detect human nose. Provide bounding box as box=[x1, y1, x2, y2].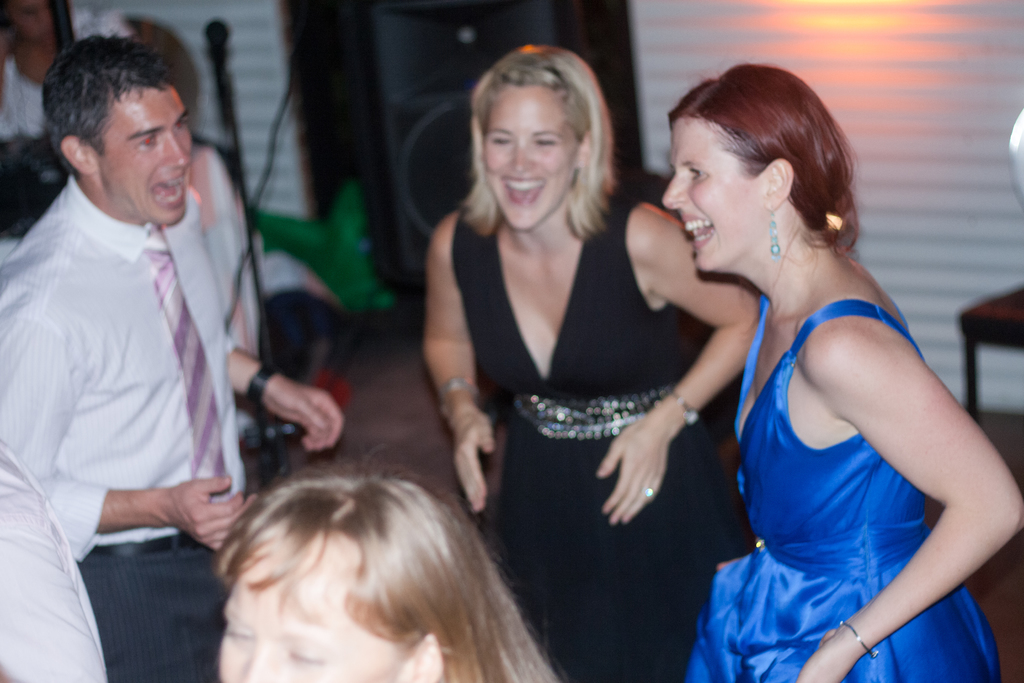
box=[508, 146, 528, 177].
